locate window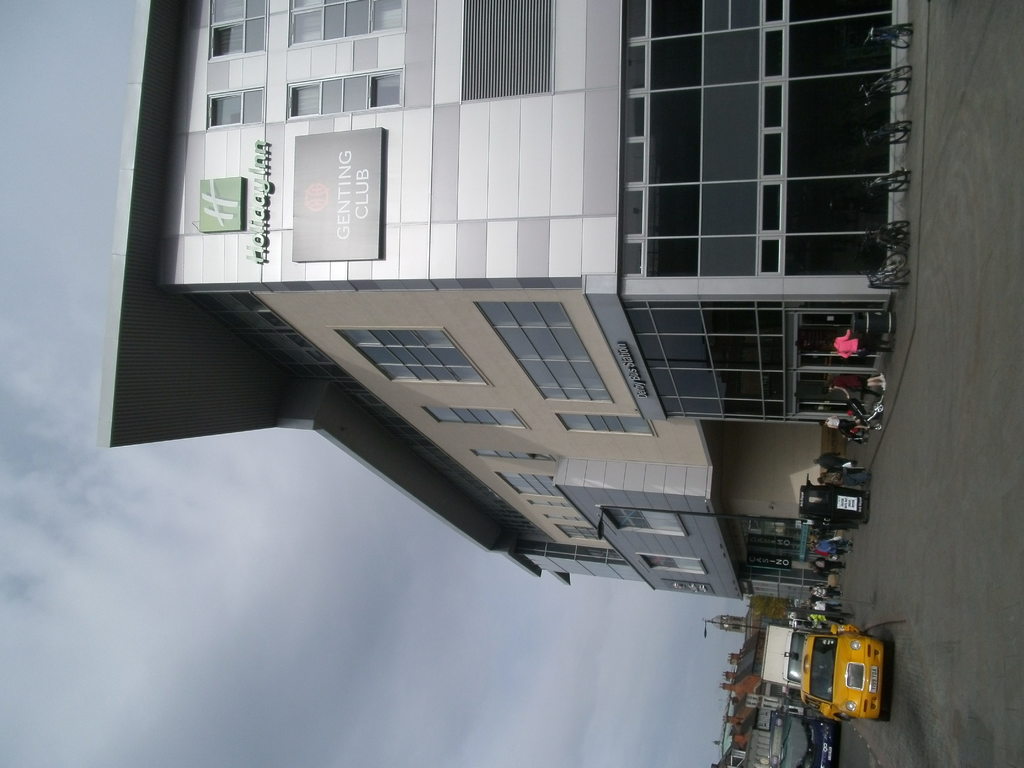
(374,71,404,106)
